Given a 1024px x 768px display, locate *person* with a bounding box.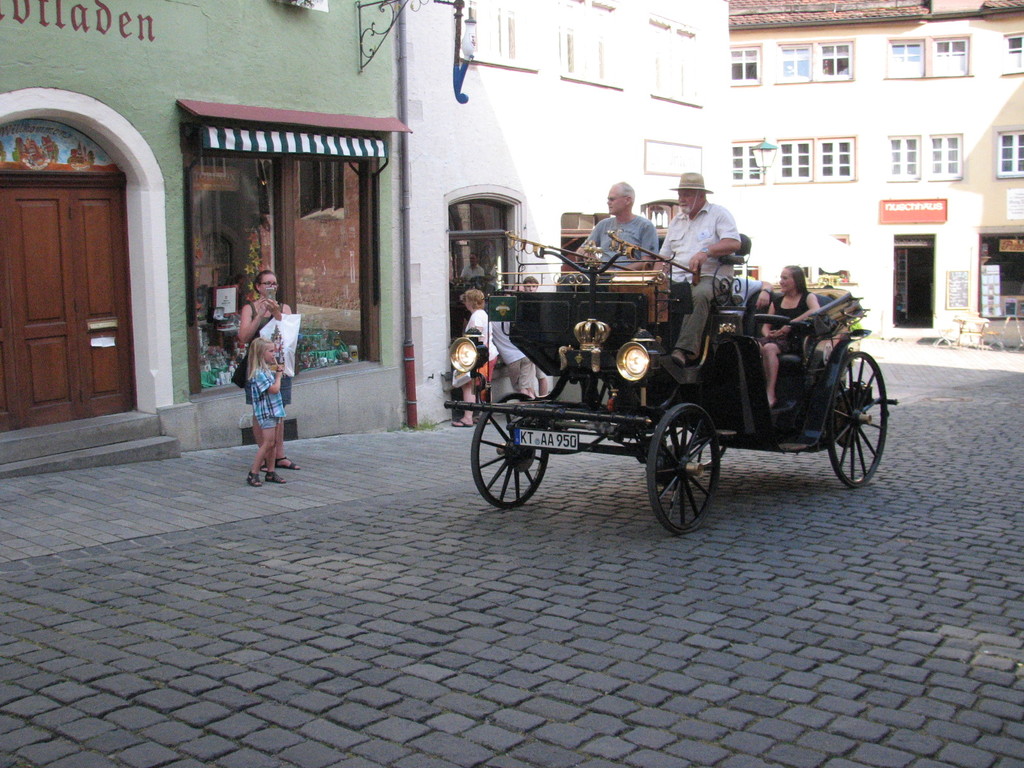
Located: [451,294,493,430].
